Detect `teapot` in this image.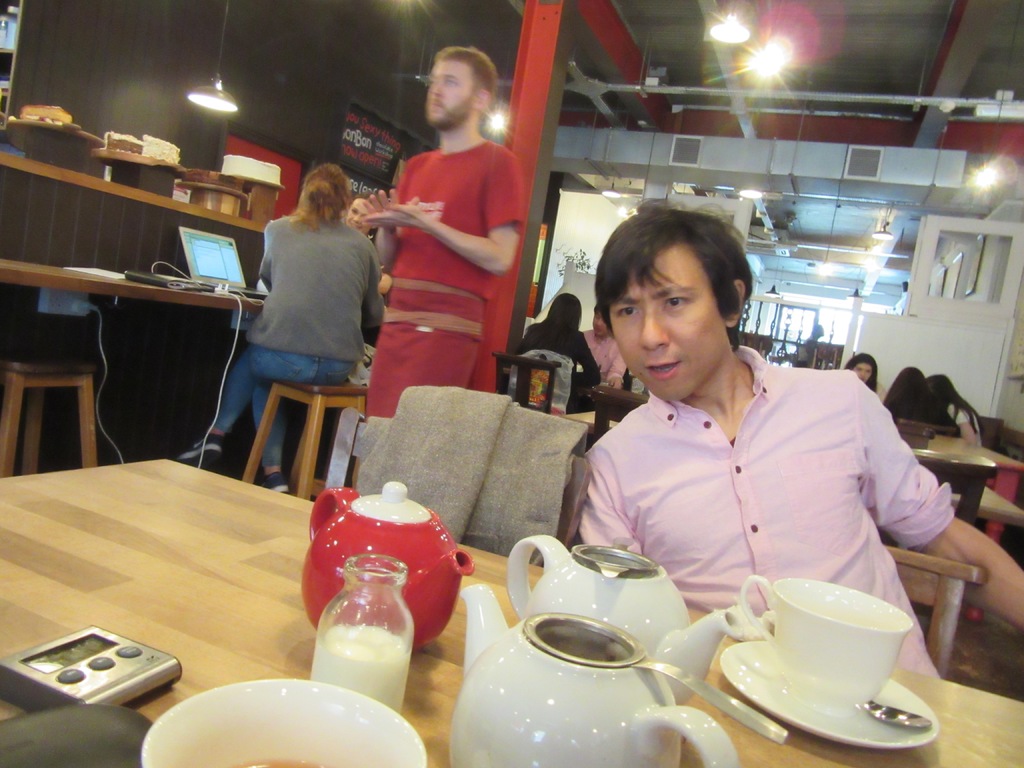
Detection: {"x1": 300, "y1": 479, "x2": 472, "y2": 655}.
